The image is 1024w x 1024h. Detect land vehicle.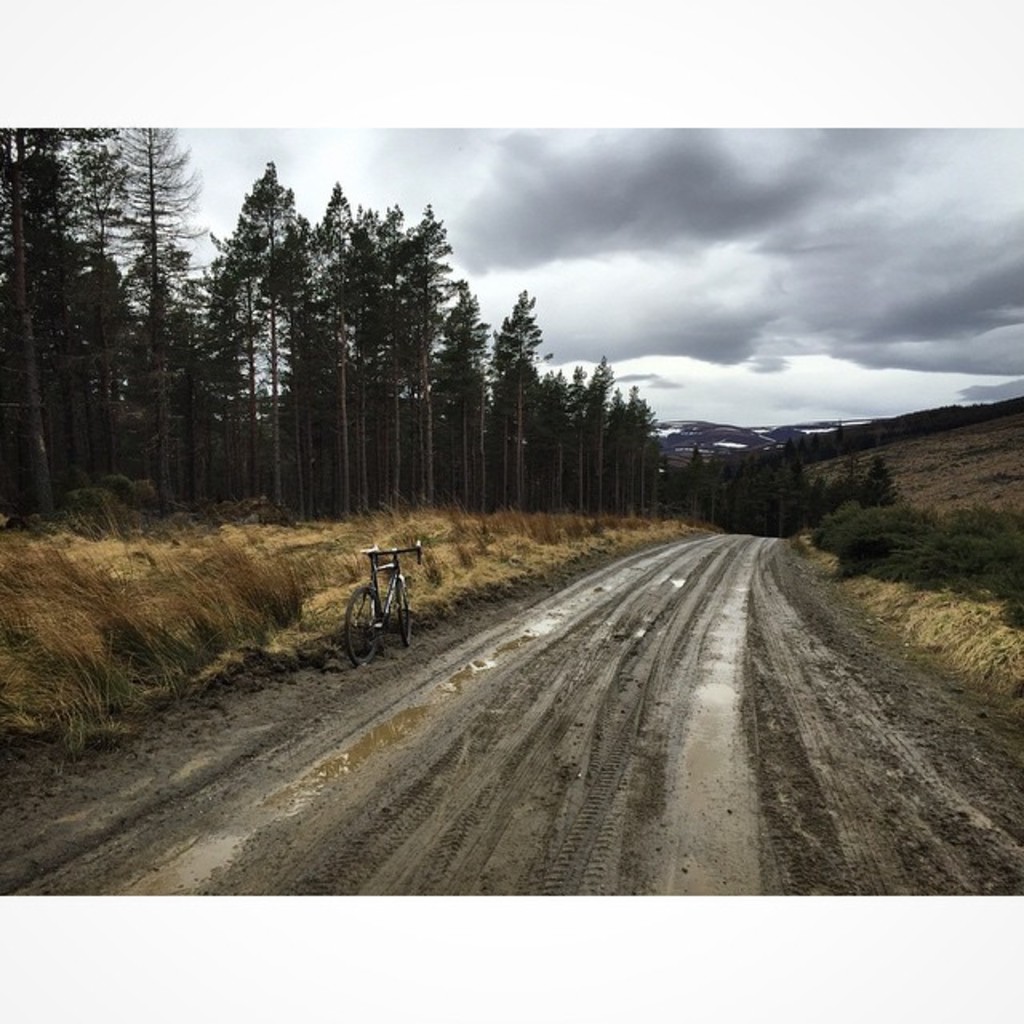
Detection: l=334, t=542, r=440, b=666.
